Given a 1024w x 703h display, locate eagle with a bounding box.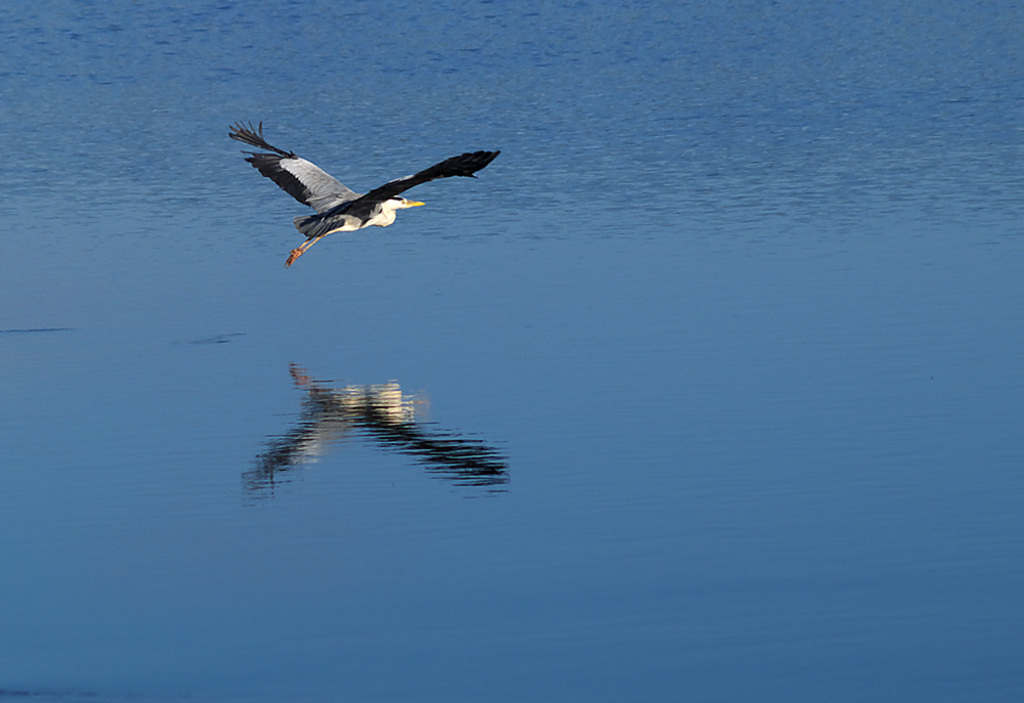
Located: locate(229, 116, 514, 268).
